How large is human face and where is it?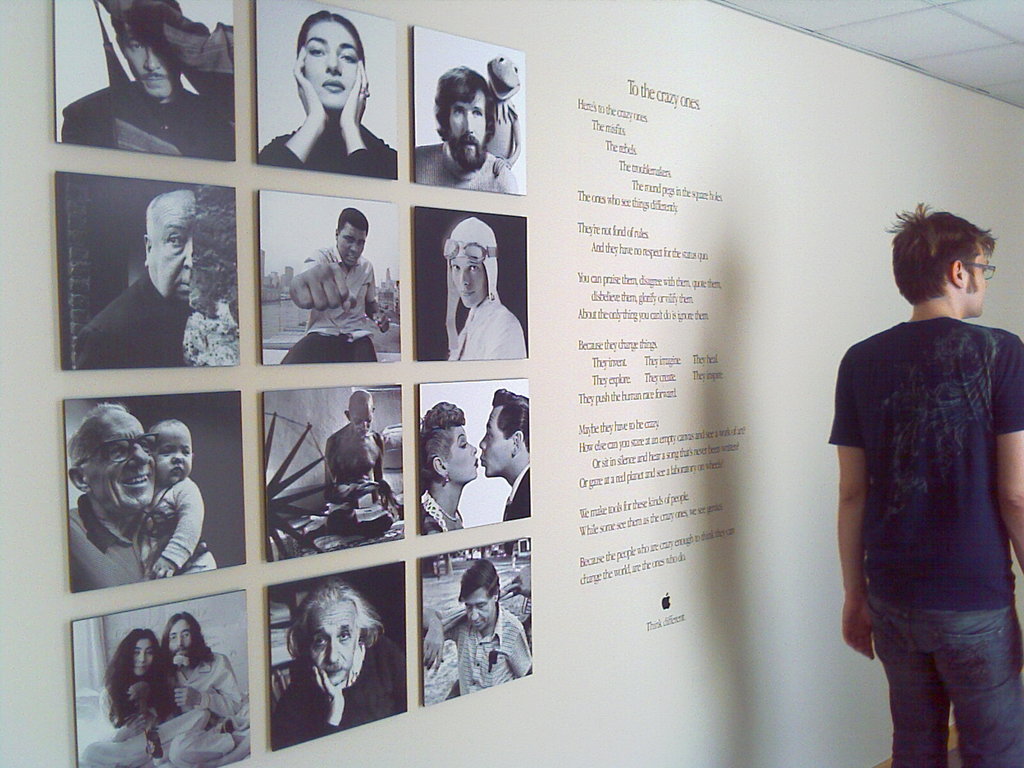
Bounding box: 480,406,513,475.
